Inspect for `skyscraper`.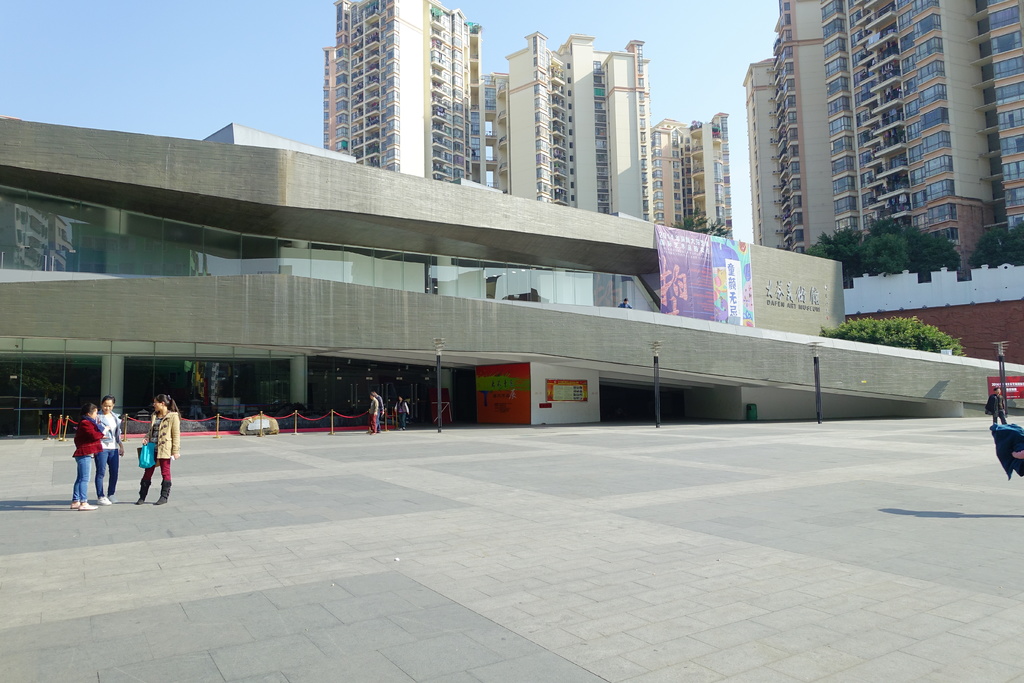
Inspection: <box>977,0,1023,235</box>.
